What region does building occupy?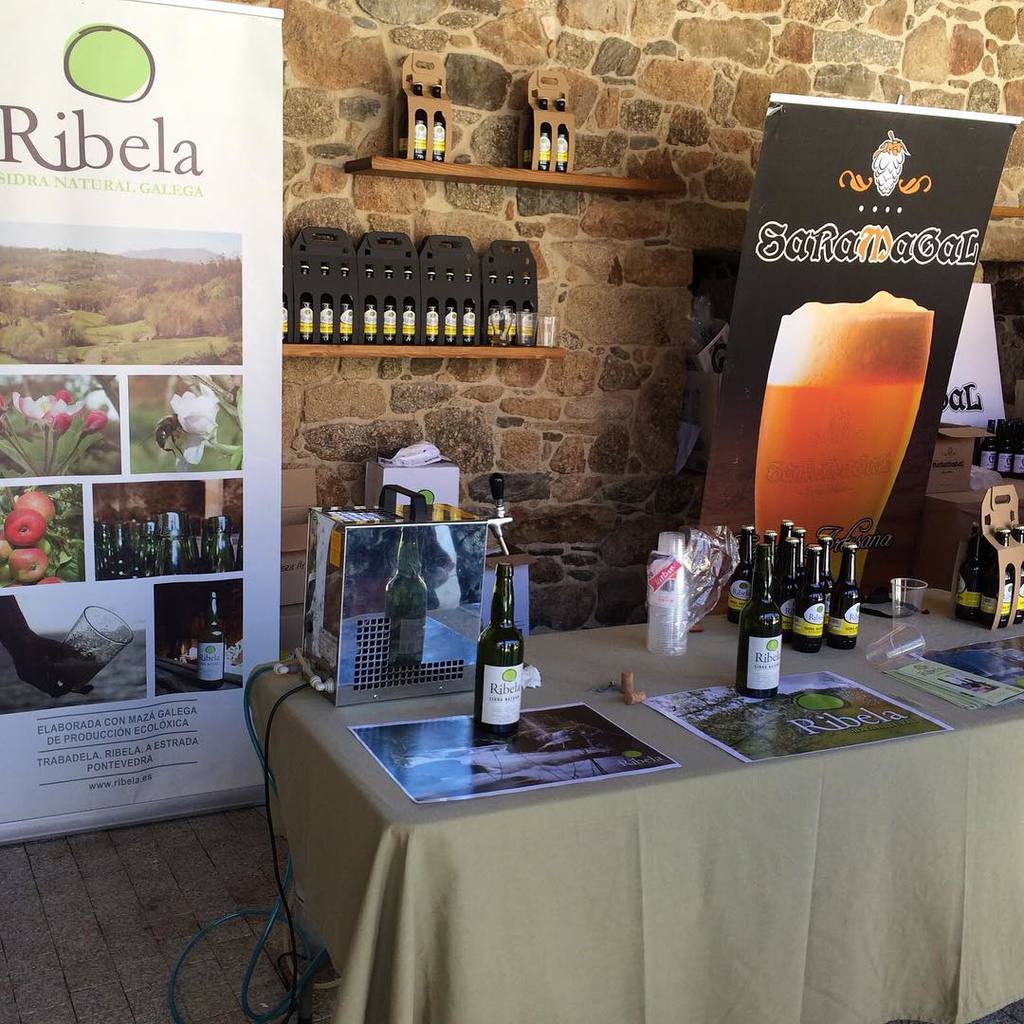
rect(0, 0, 1023, 1023).
